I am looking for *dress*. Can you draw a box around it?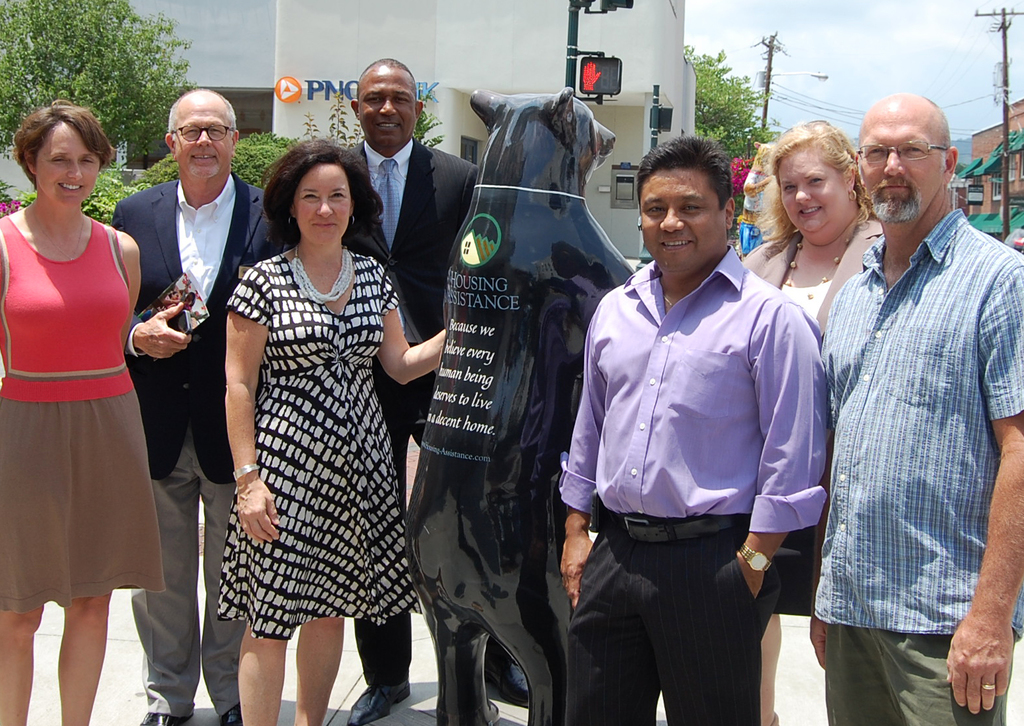
Sure, the bounding box is l=0, t=212, r=167, b=616.
